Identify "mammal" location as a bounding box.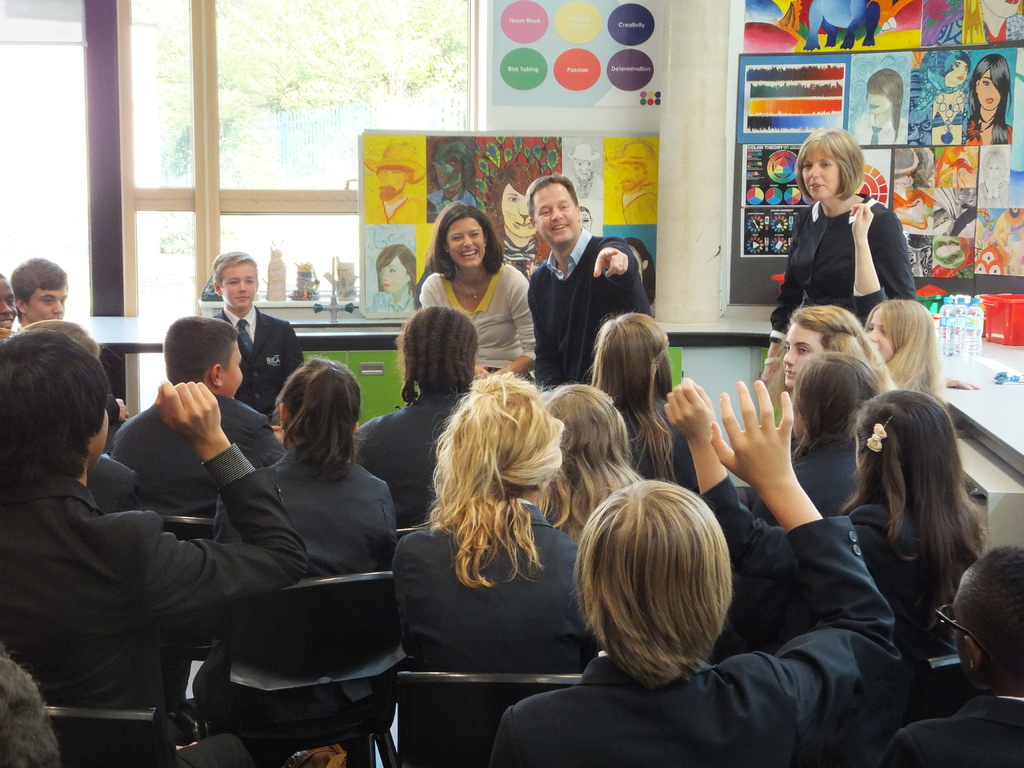
locate(227, 360, 406, 767).
